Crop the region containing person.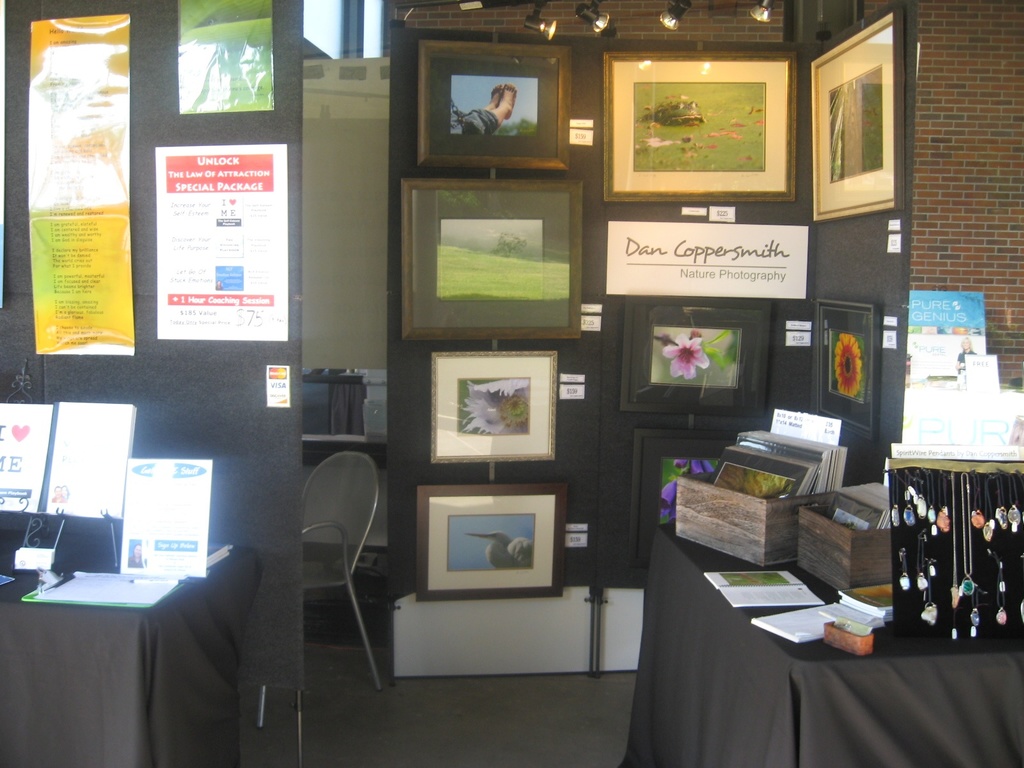
Crop region: x1=457 y1=80 x2=516 y2=142.
